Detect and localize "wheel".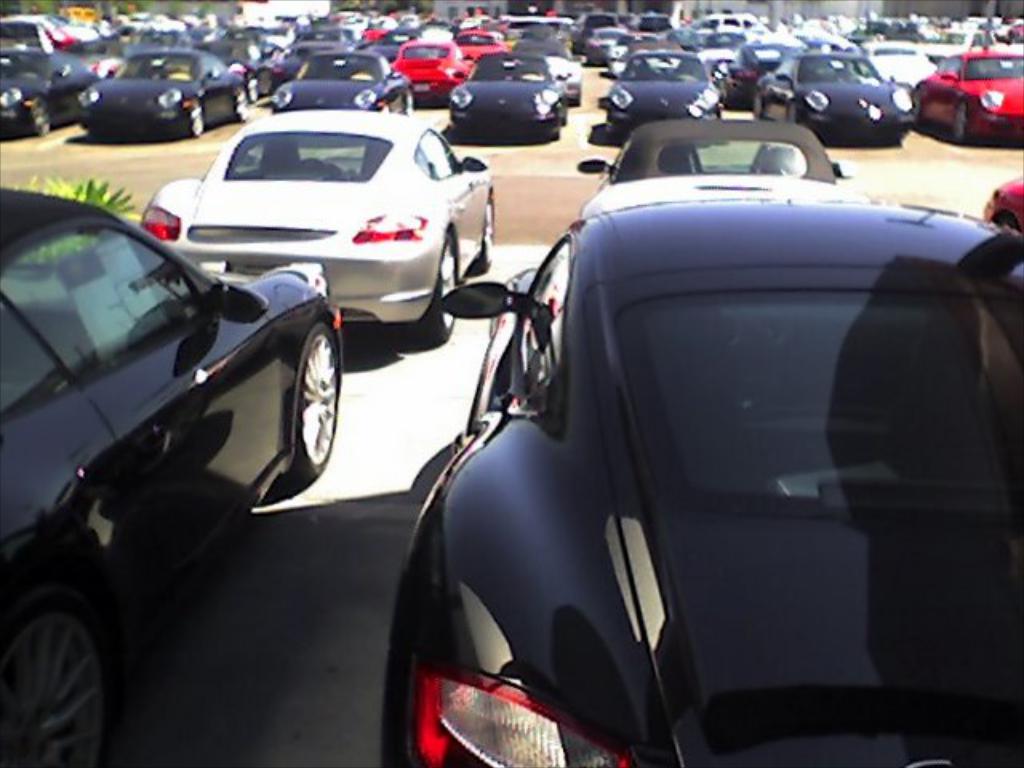
Localized at x1=914, y1=91, x2=926, y2=120.
